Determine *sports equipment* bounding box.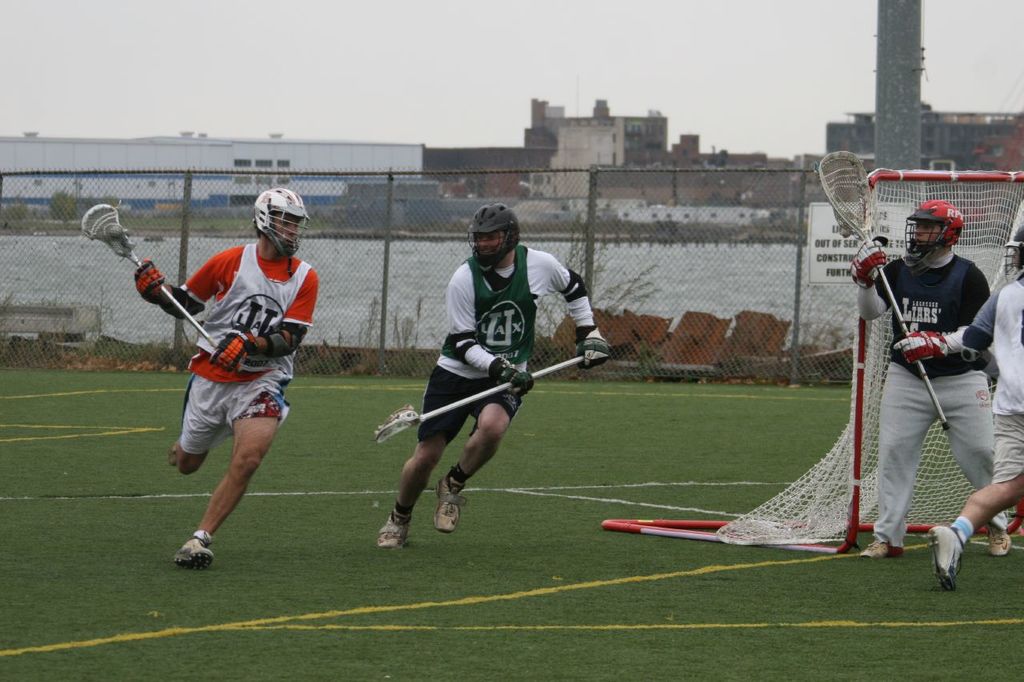
Determined: 948/317/982/358.
